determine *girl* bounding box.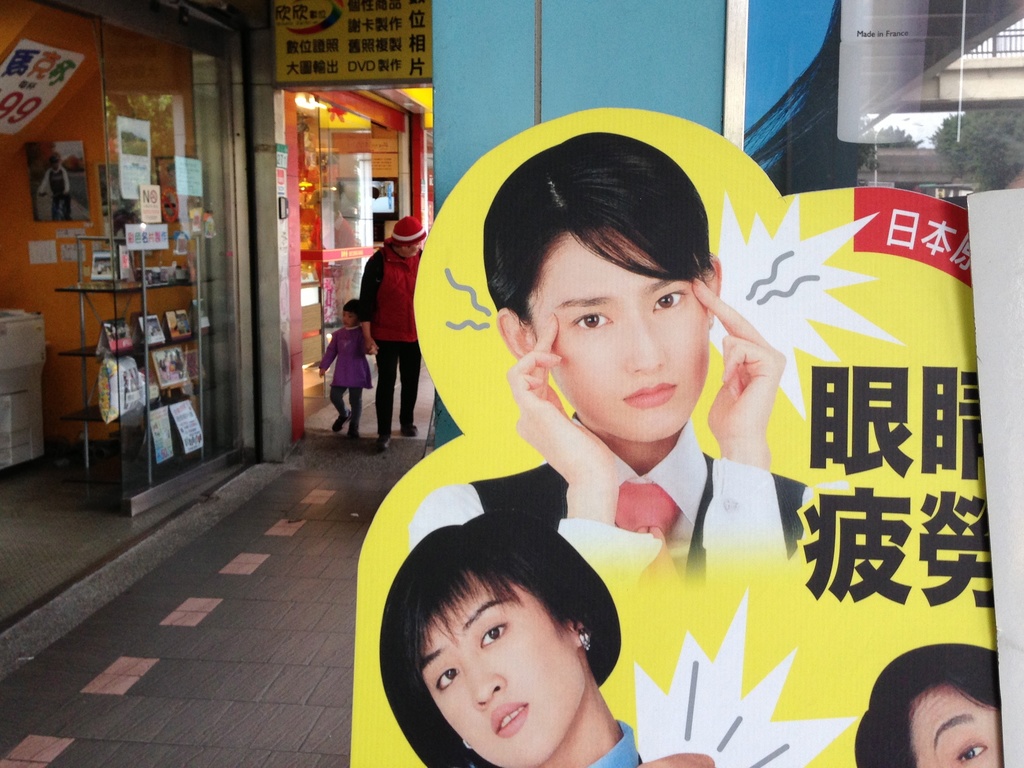
Determined: (left=317, top=298, right=374, bottom=433).
